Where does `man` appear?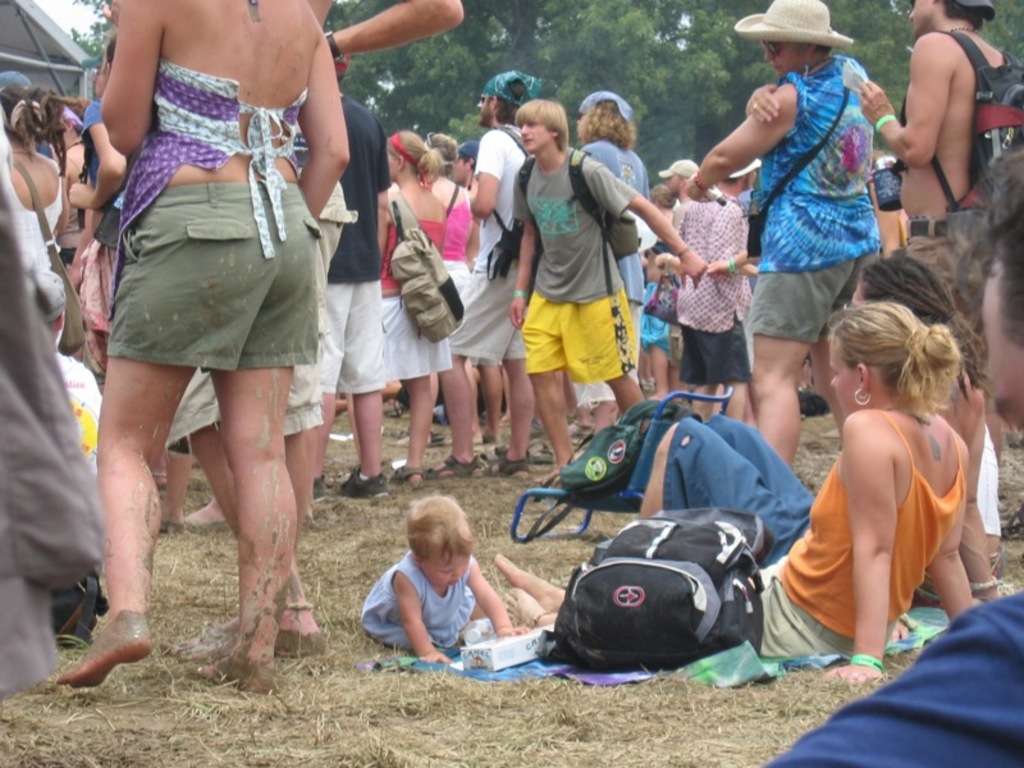
Appears at Rect(438, 67, 540, 477).
